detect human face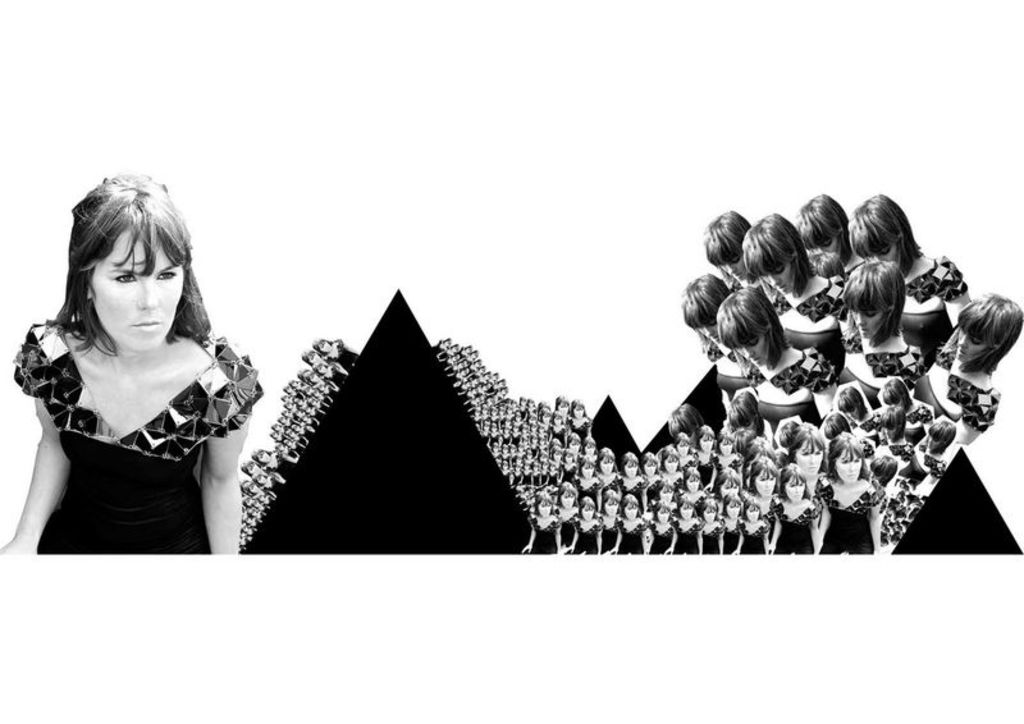
bbox=(869, 244, 896, 261)
